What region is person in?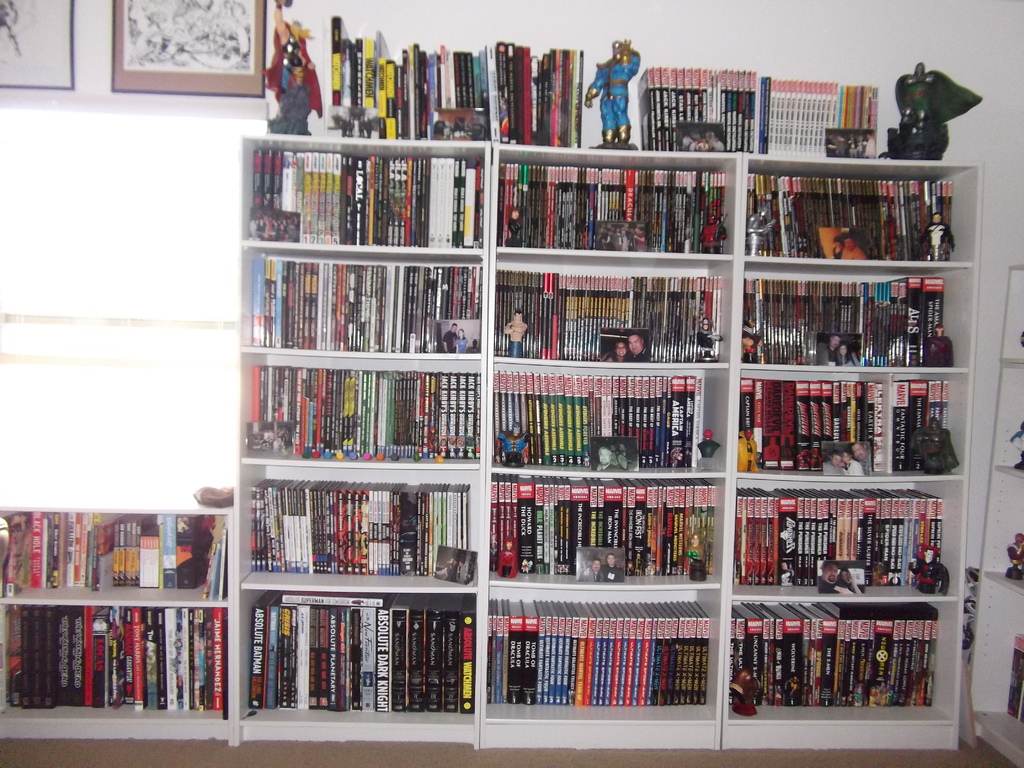
box=[813, 561, 838, 593].
